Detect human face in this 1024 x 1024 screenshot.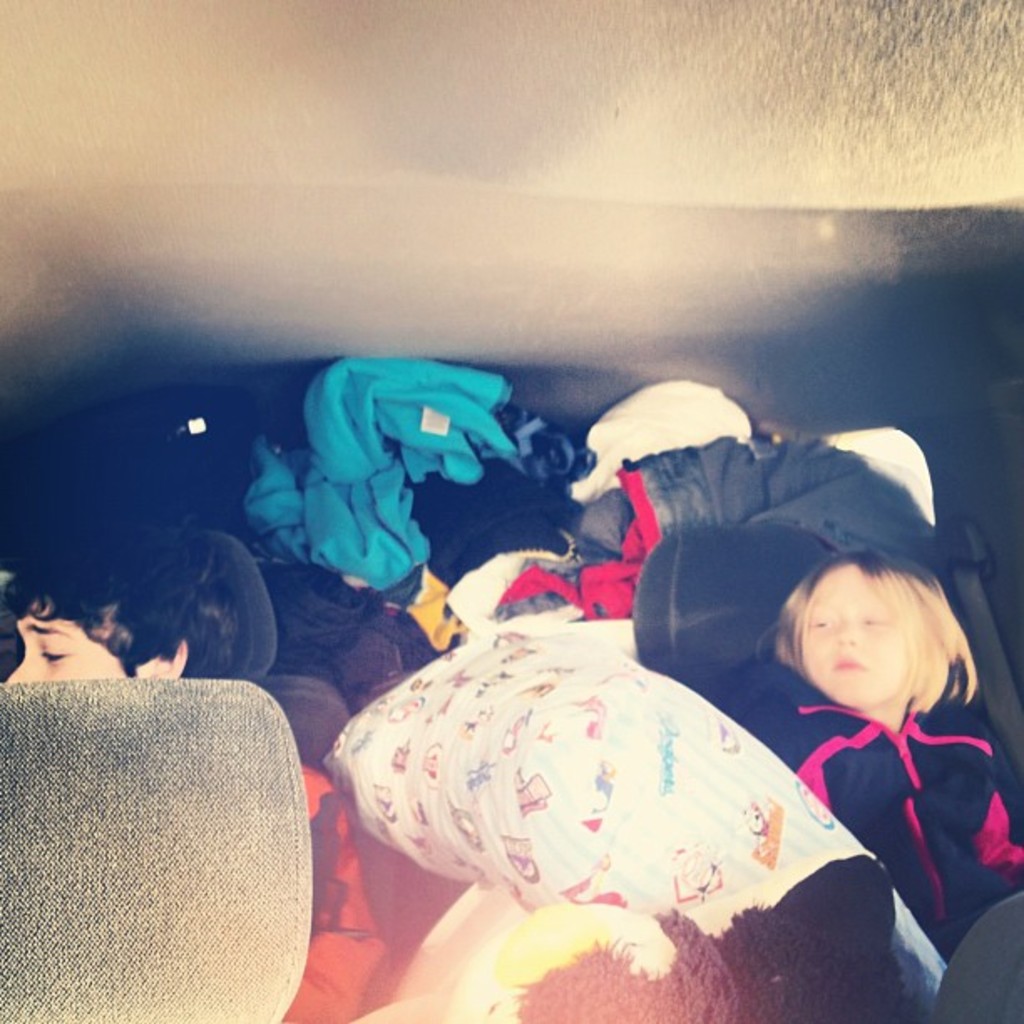
Detection: bbox(5, 599, 137, 684).
